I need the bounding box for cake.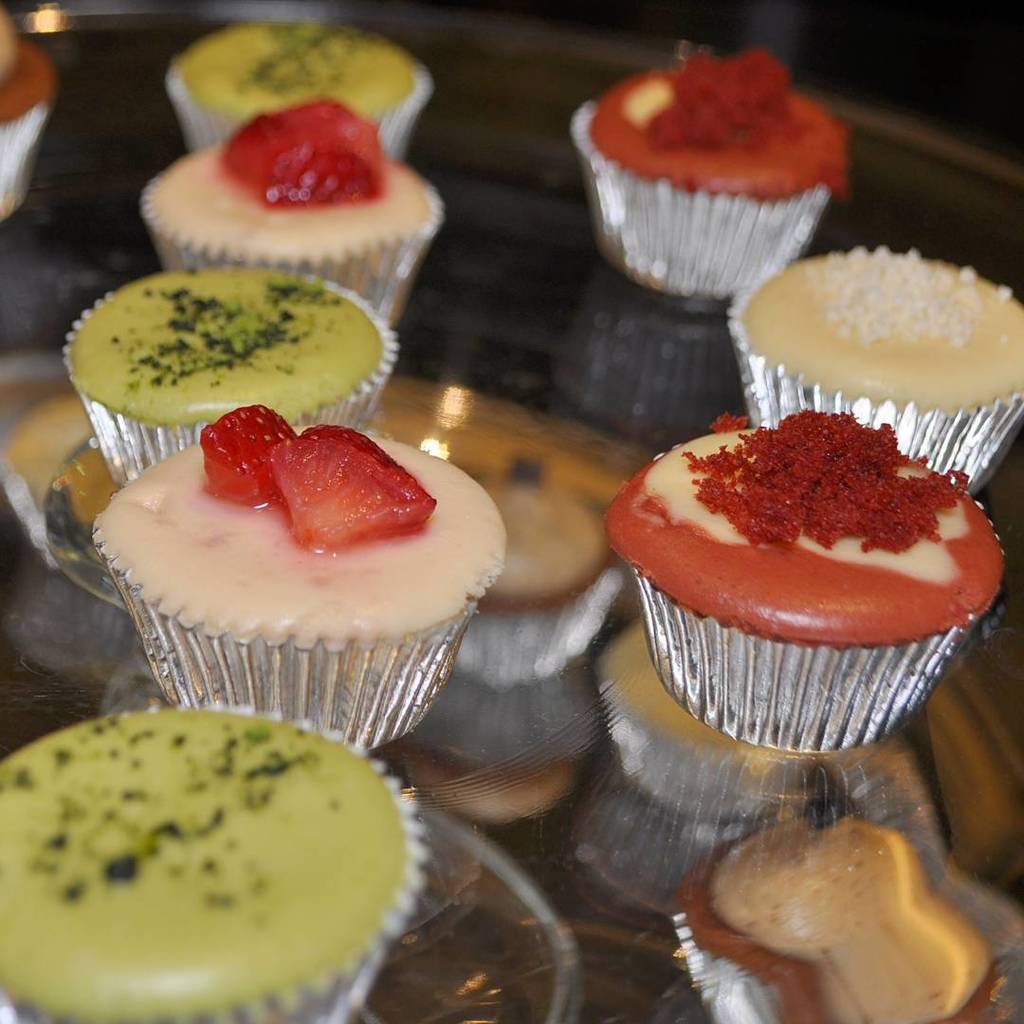
Here it is: 568 46 854 301.
